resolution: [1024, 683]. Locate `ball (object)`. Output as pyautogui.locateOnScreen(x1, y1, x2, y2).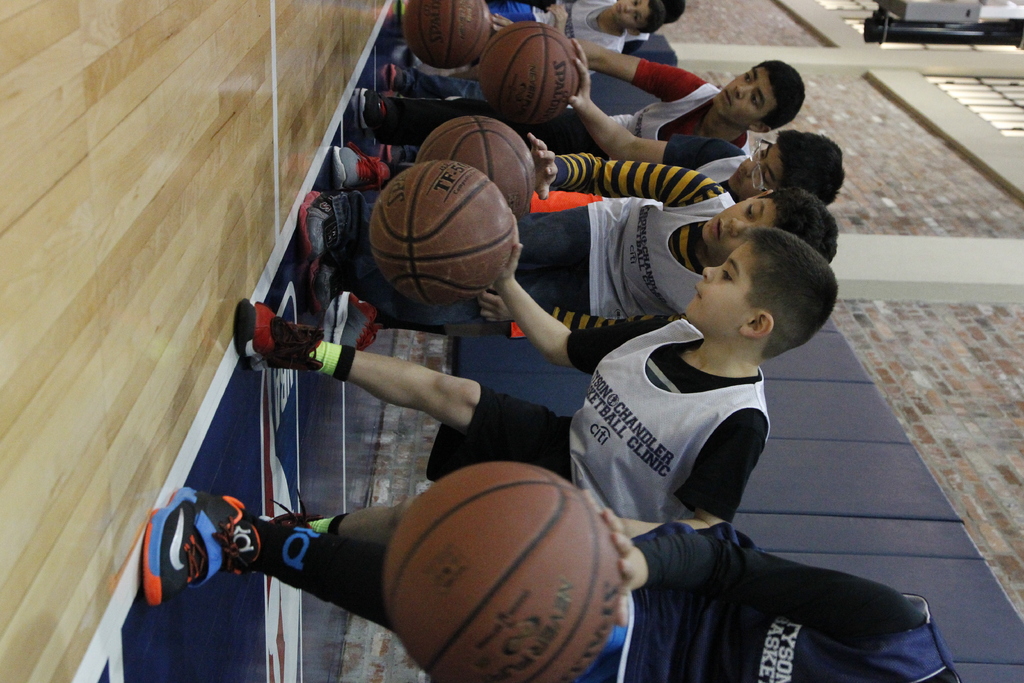
pyautogui.locateOnScreen(401, 0, 490, 66).
